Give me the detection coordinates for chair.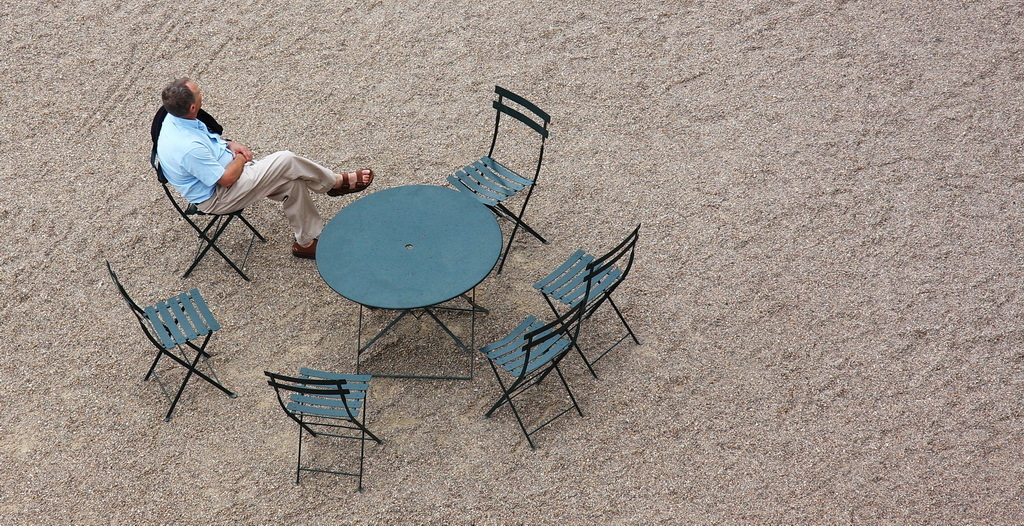
533:223:643:383.
